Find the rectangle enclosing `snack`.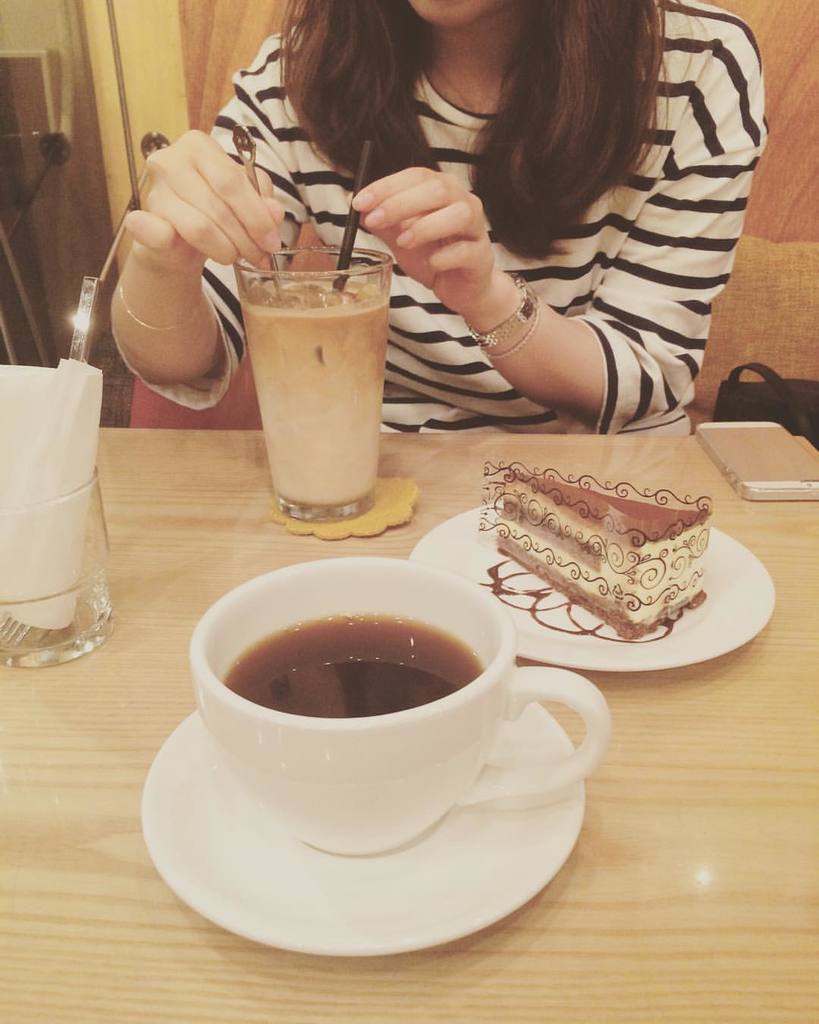
left=457, top=464, right=738, bottom=636.
